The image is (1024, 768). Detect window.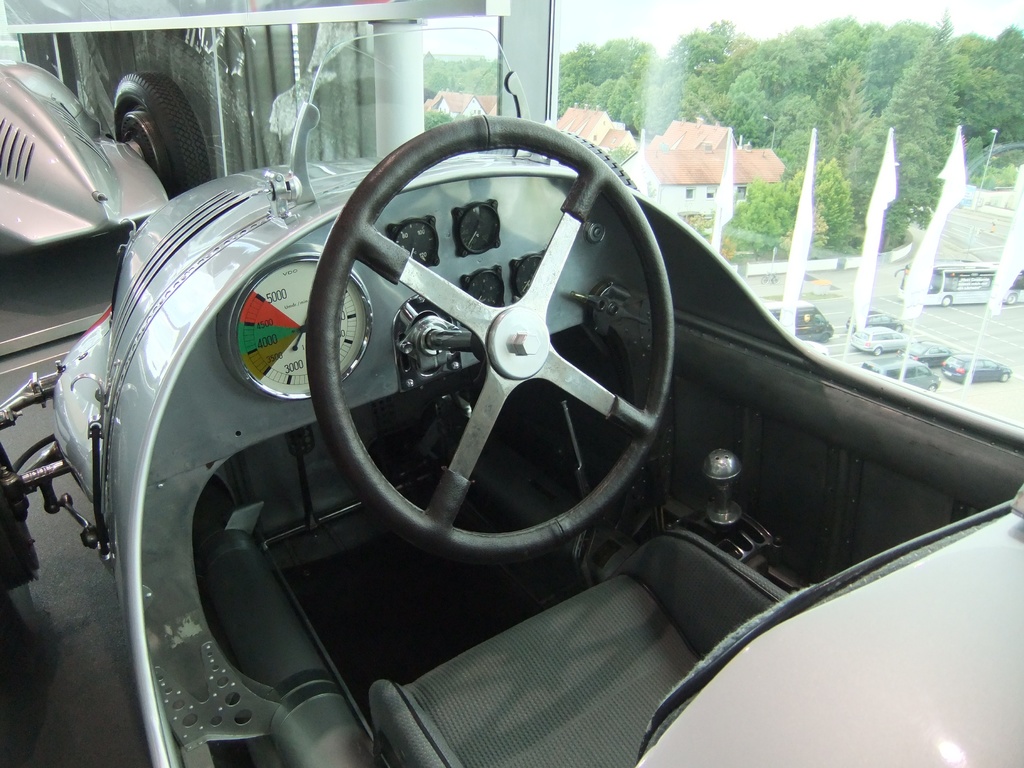
Detection: [813, 310, 825, 326].
